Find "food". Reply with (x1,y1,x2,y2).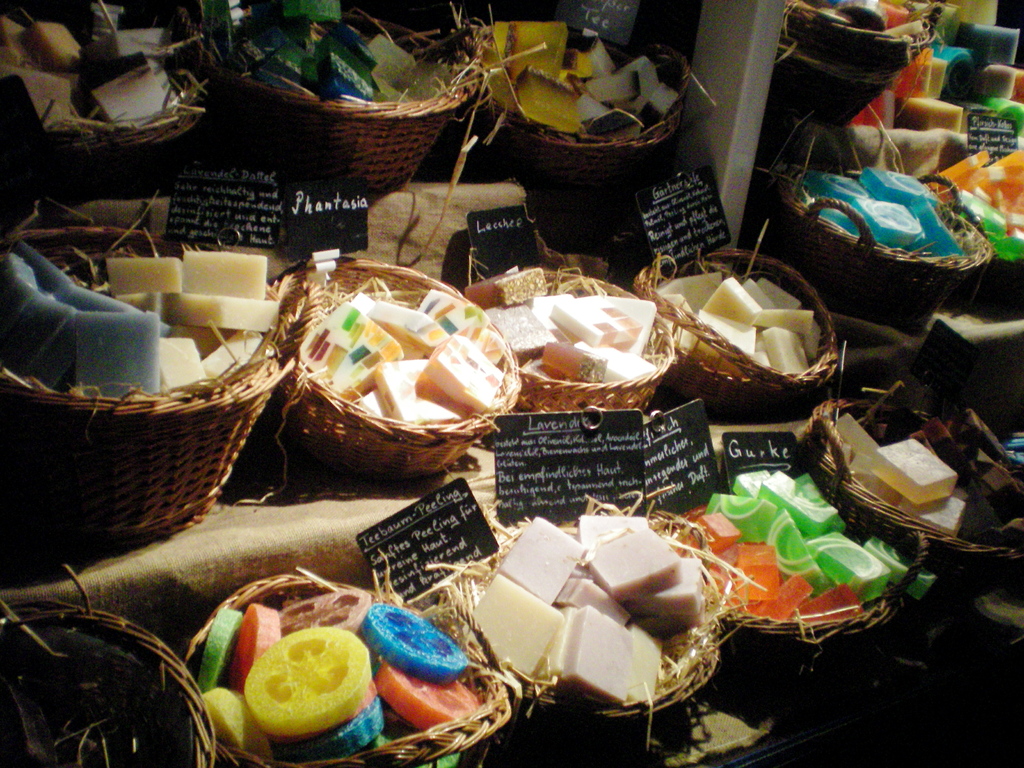
(668,470,940,620).
